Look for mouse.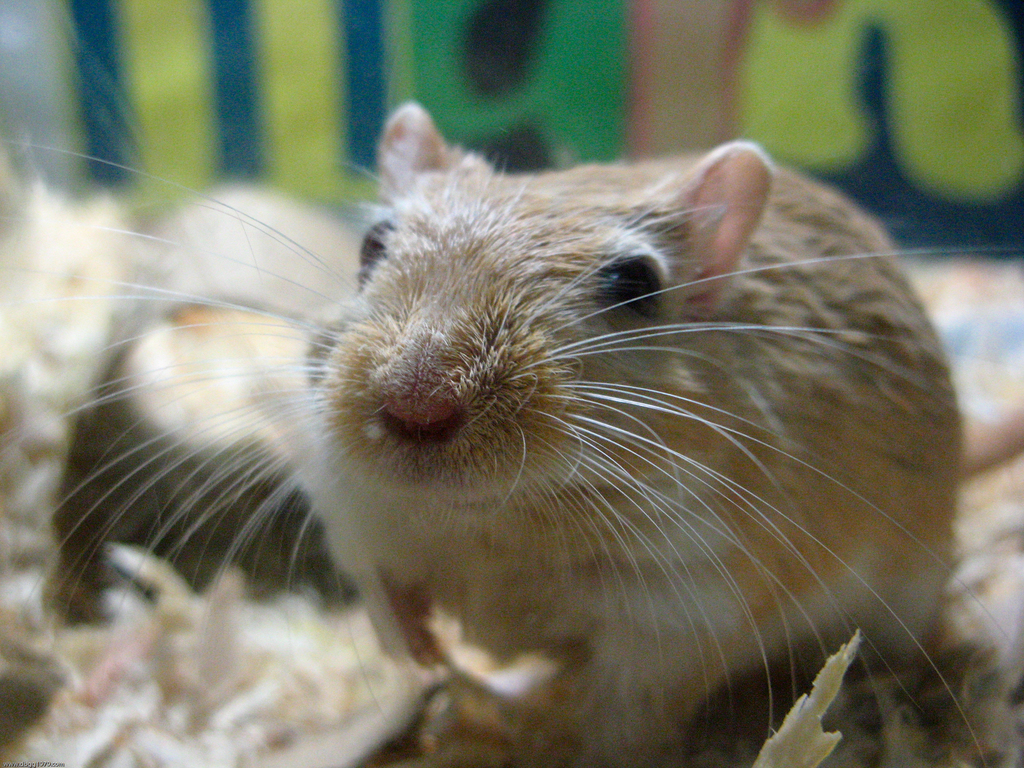
Found: rect(0, 97, 1023, 767).
